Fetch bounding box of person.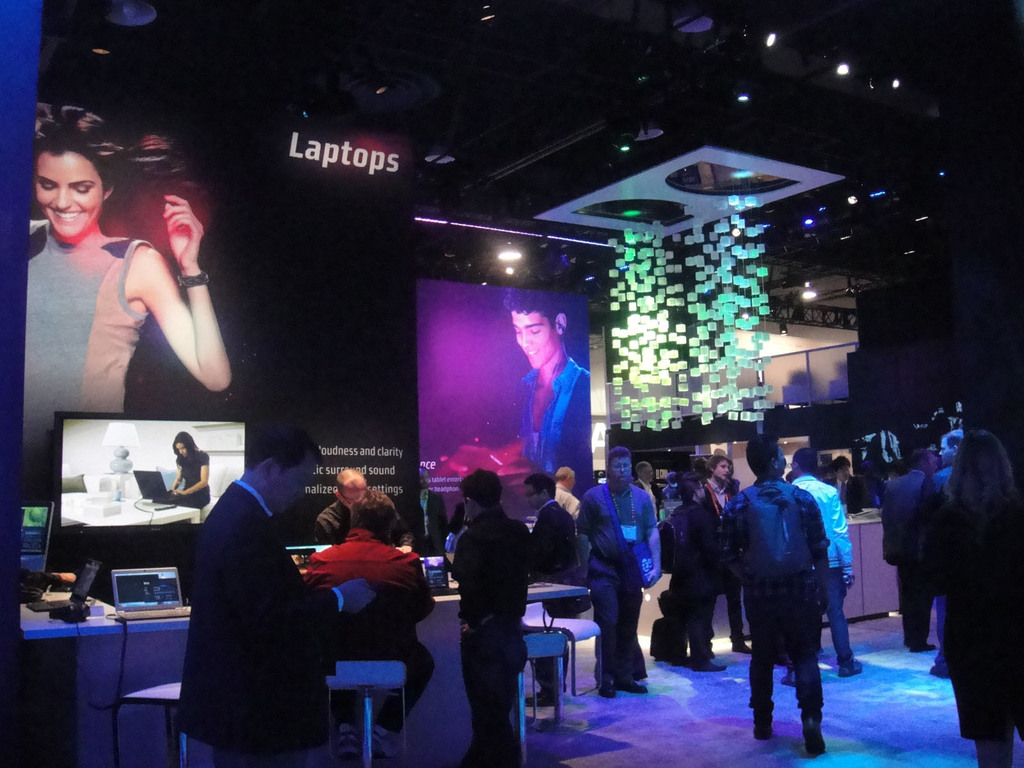
Bbox: 174:428:384:767.
